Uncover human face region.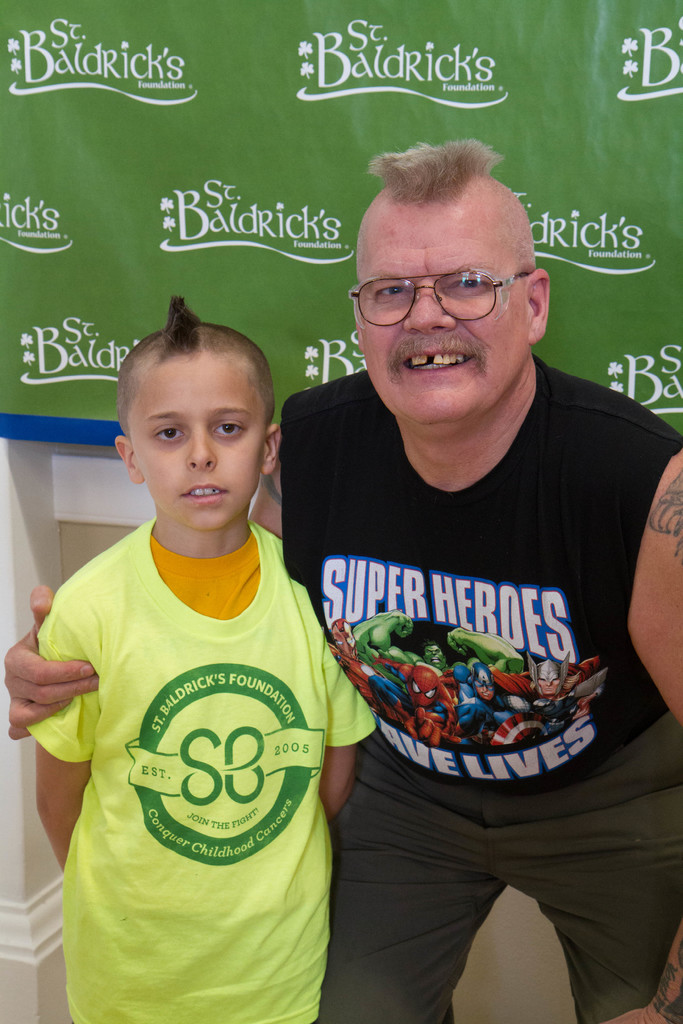
Uncovered: <region>126, 355, 272, 531</region>.
